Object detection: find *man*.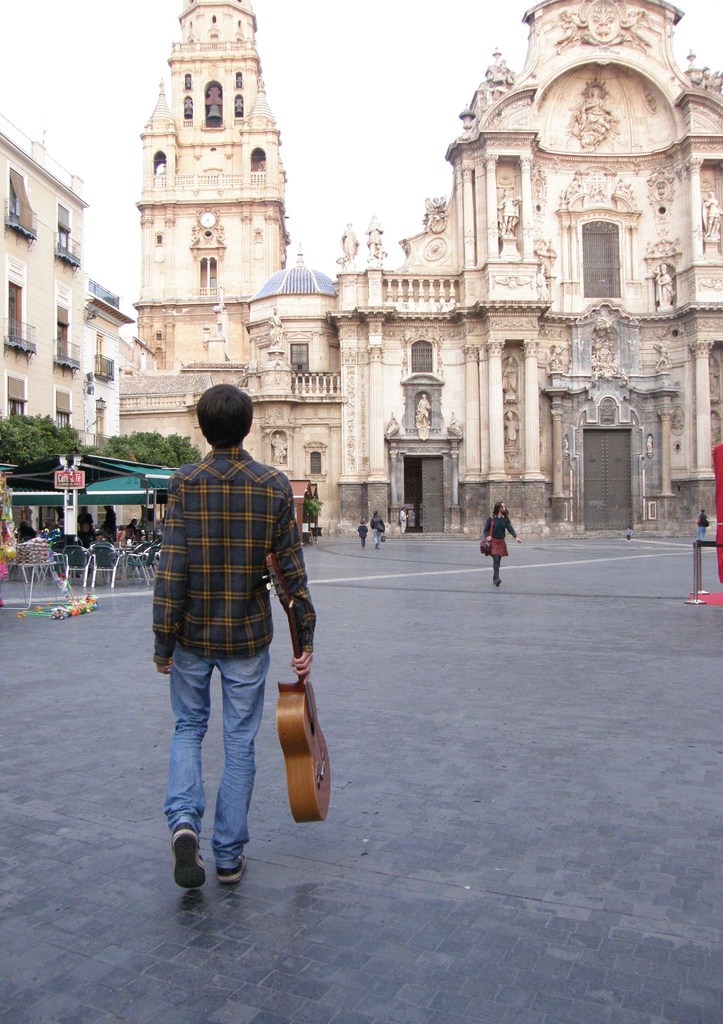
rect(141, 385, 322, 886).
